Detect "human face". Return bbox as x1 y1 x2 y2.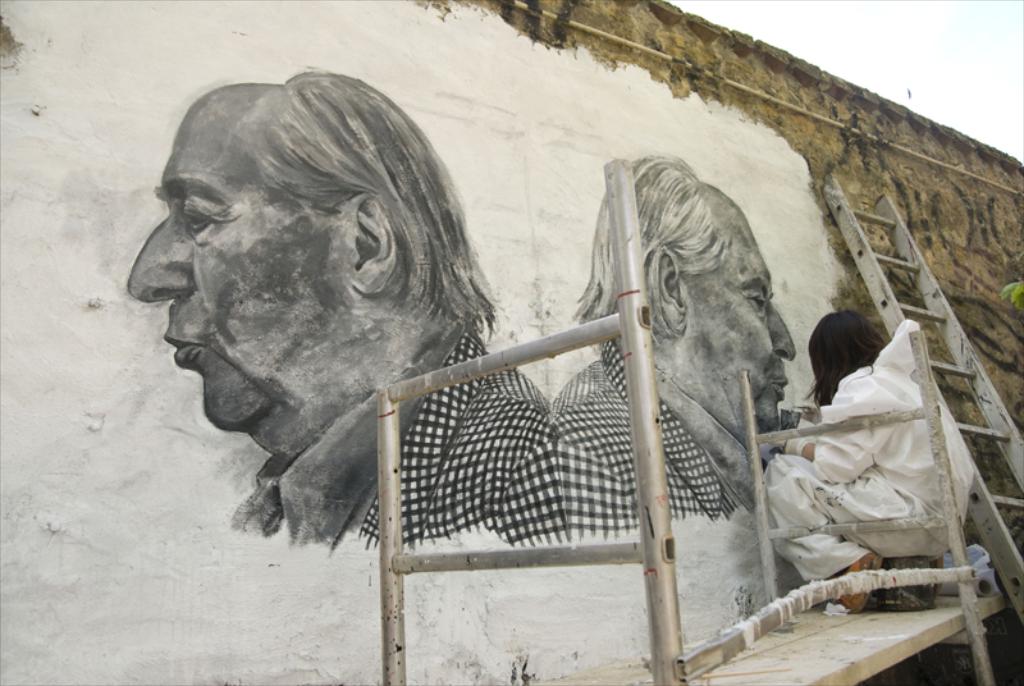
124 116 339 425.
